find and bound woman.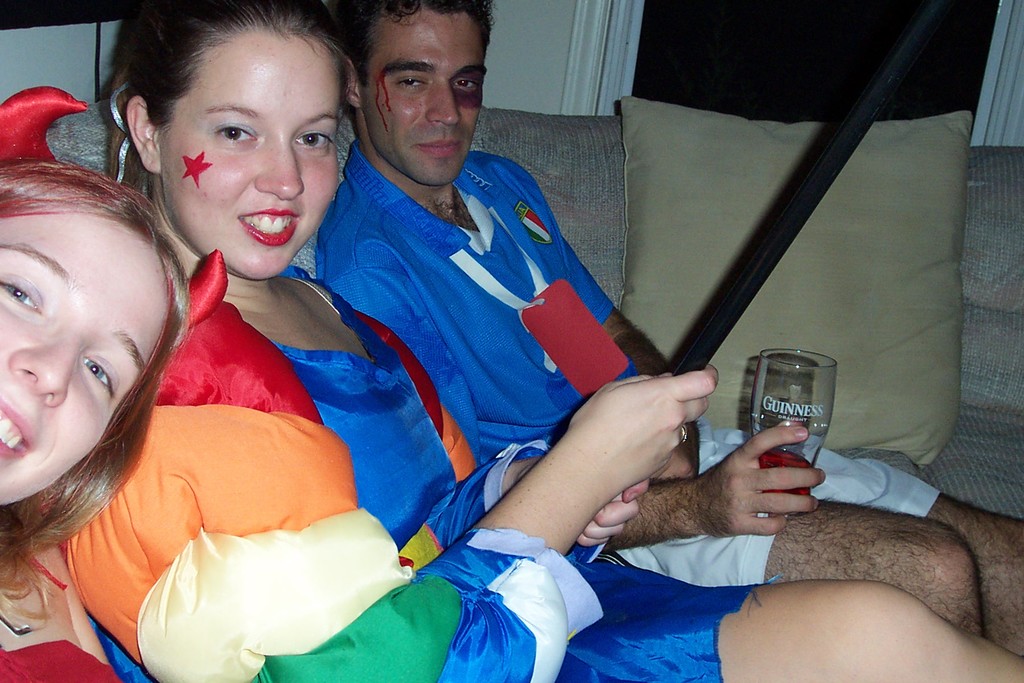
Bound: <bbox>63, 0, 1023, 682</bbox>.
